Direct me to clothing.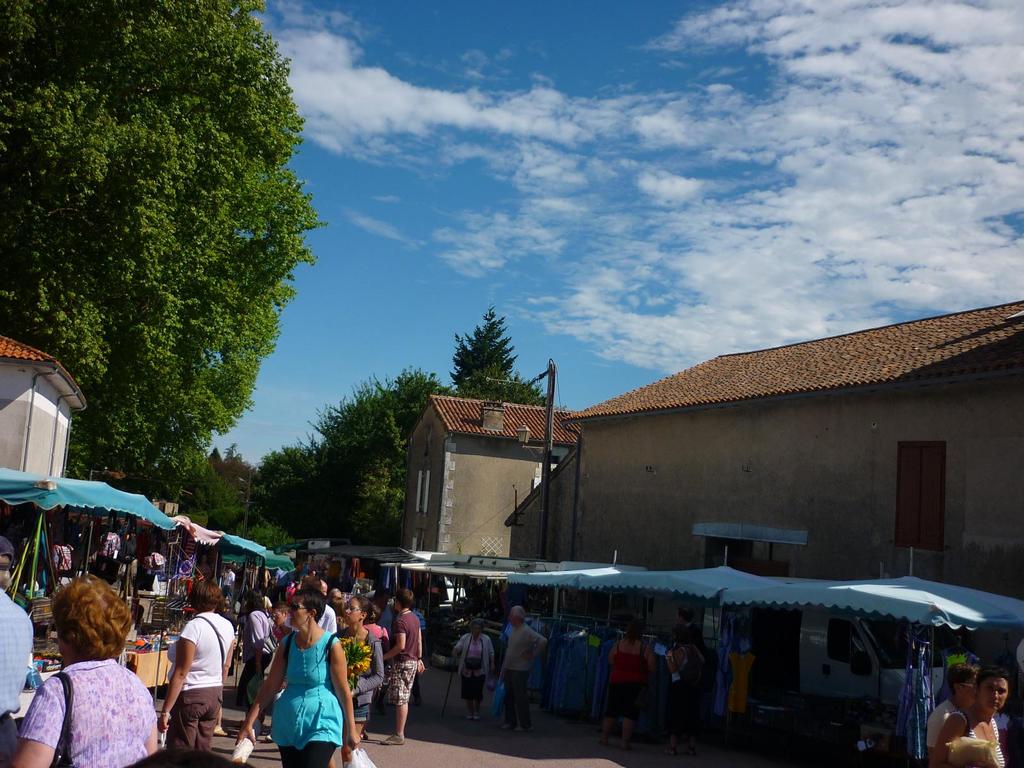
Direction: [257, 614, 328, 763].
